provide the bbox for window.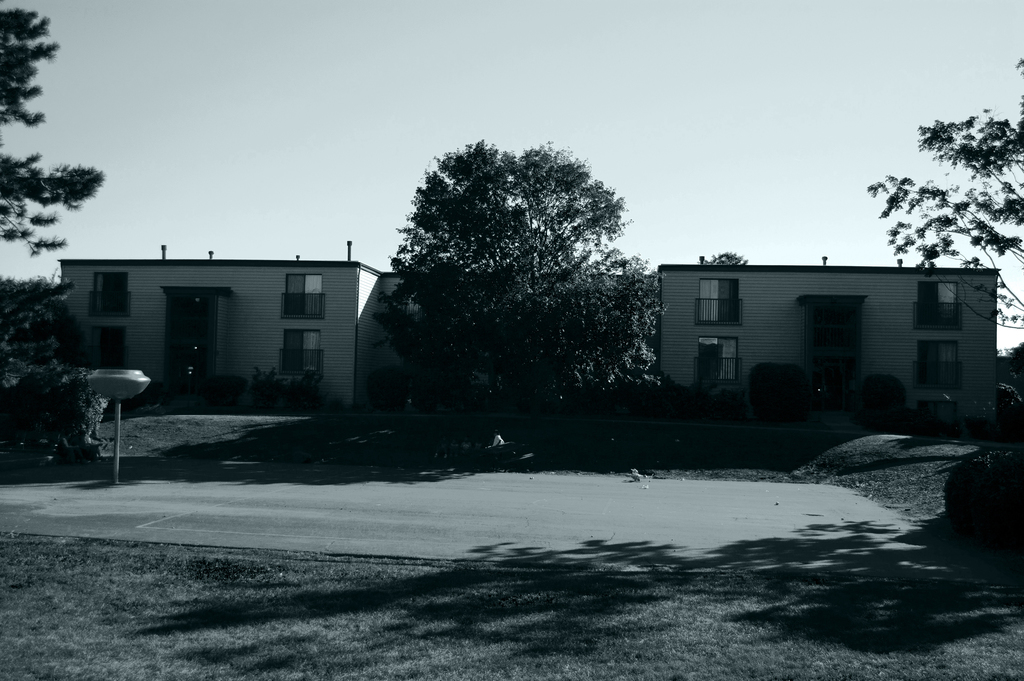
(left=915, top=286, right=958, bottom=330).
